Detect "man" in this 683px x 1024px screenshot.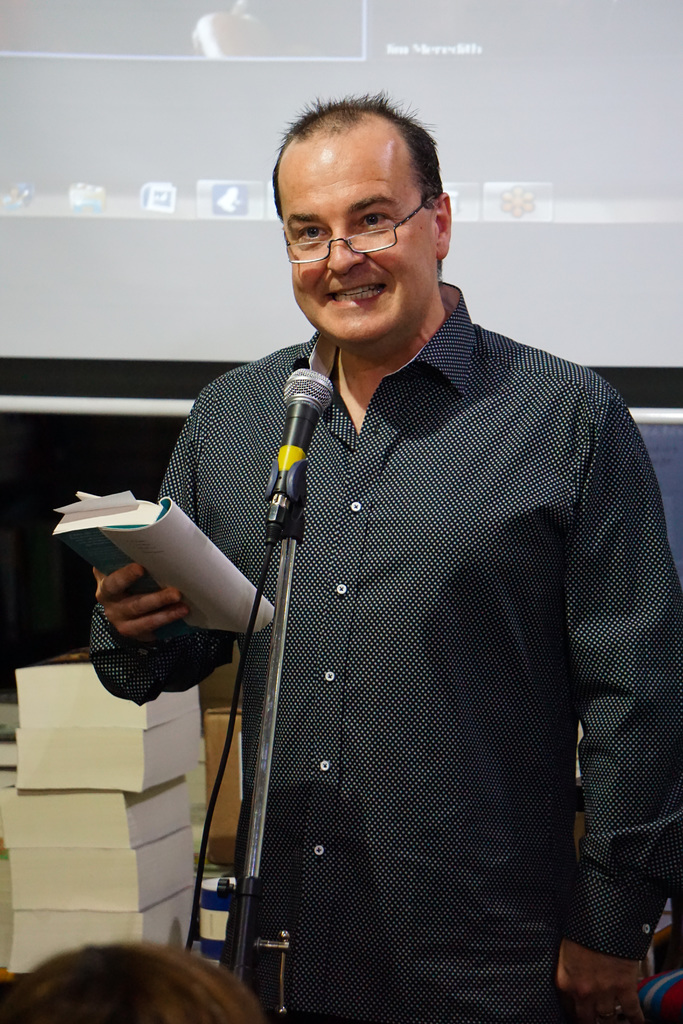
Detection: (79,93,682,1023).
